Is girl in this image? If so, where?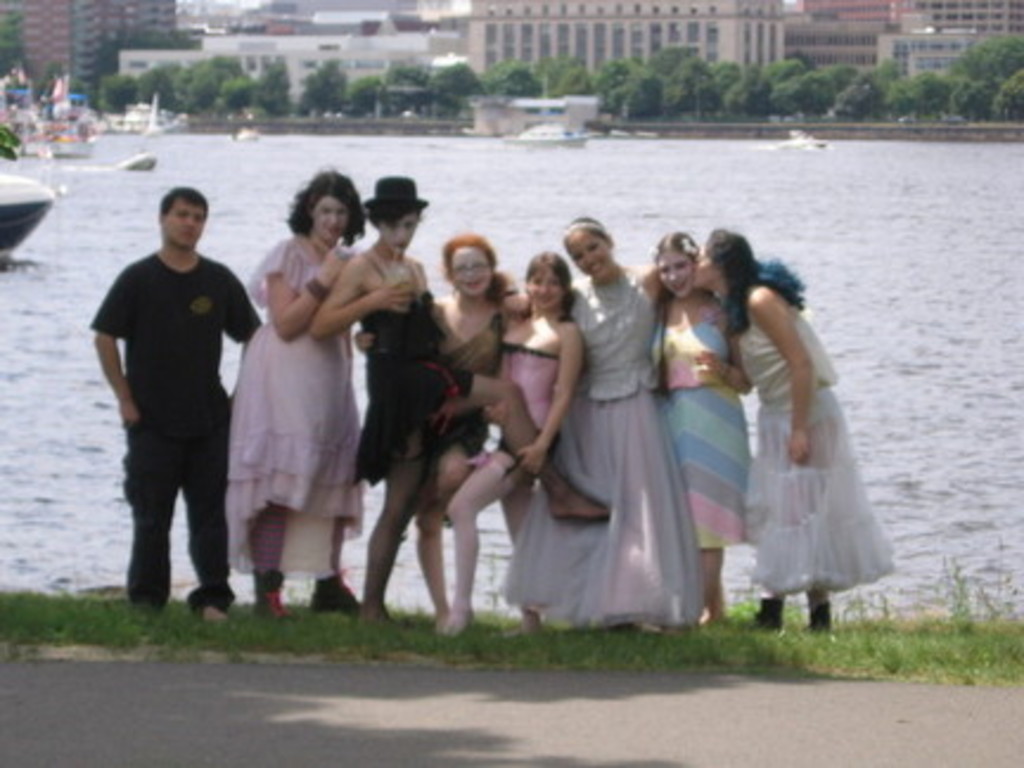
Yes, at 661 230 740 604.
